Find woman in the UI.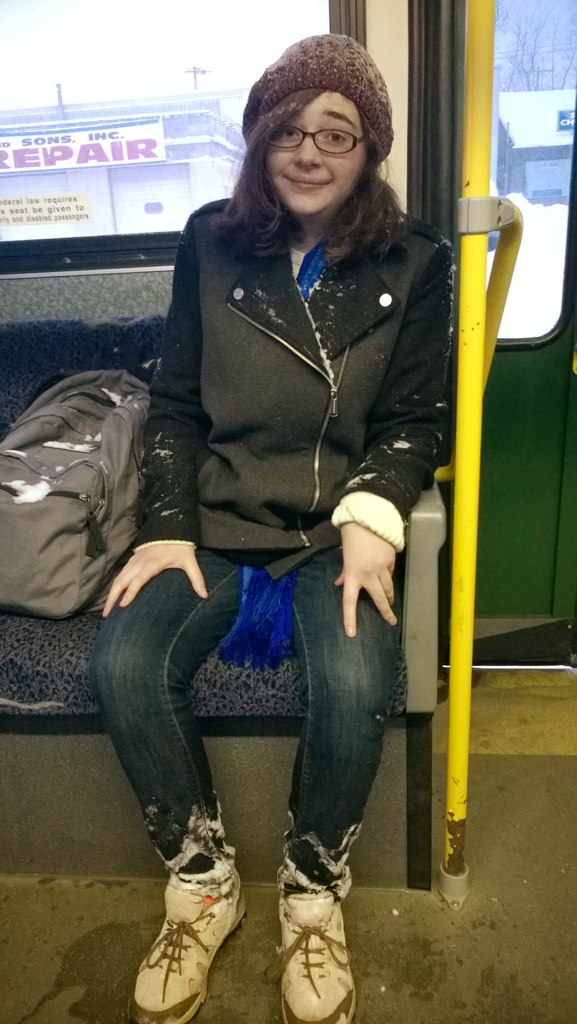
UI element at [87,36,456,1023].
